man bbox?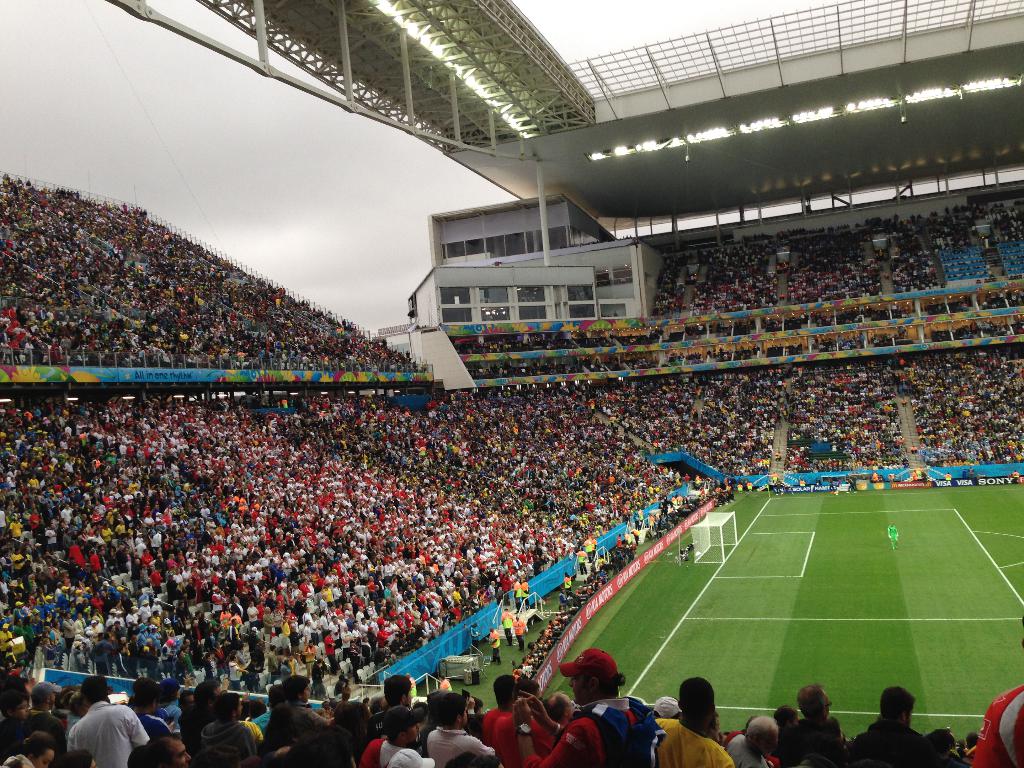
box=[1011, 470, 1022, 485]
